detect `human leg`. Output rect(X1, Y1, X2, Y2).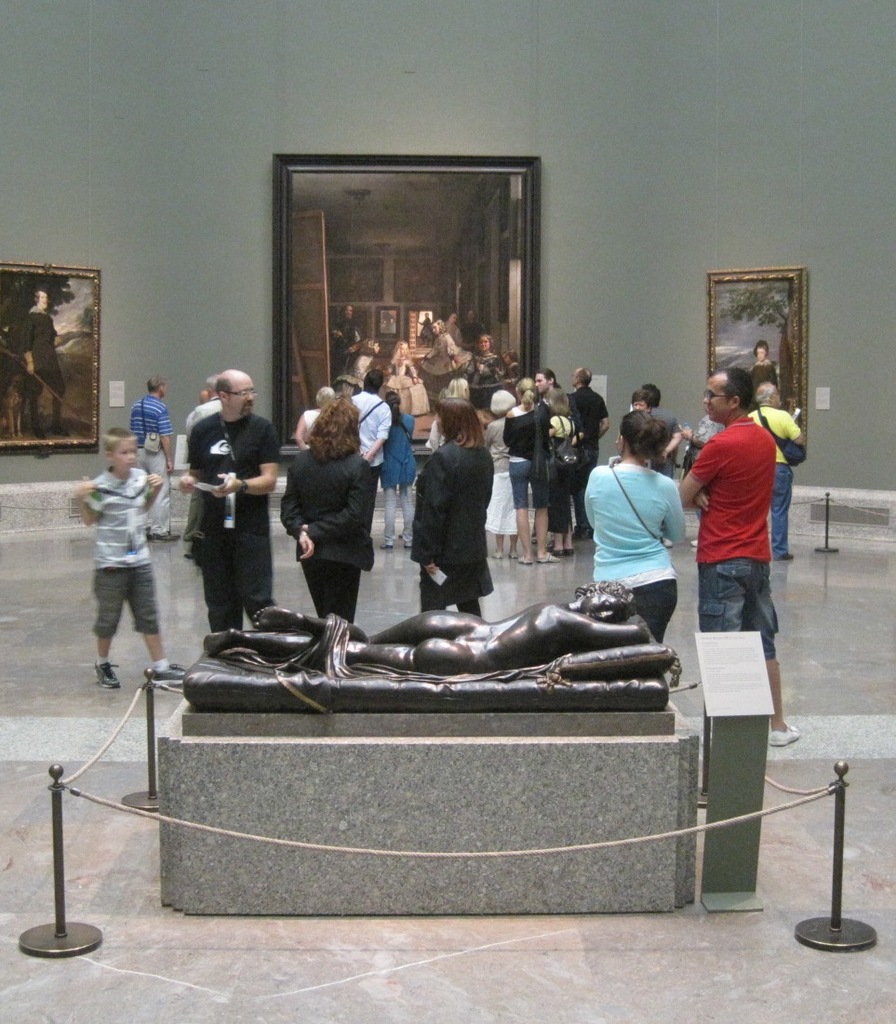
rect(623, 572, 676, 639).
